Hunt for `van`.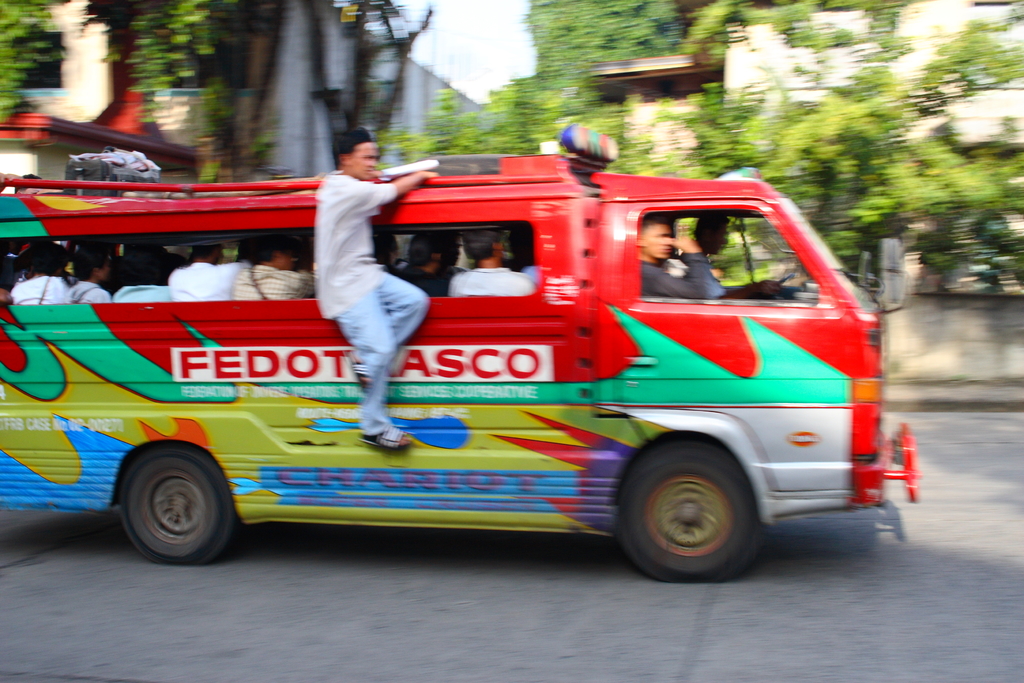
Hunted down at left=0, top=124, right=924, bottom=580.
